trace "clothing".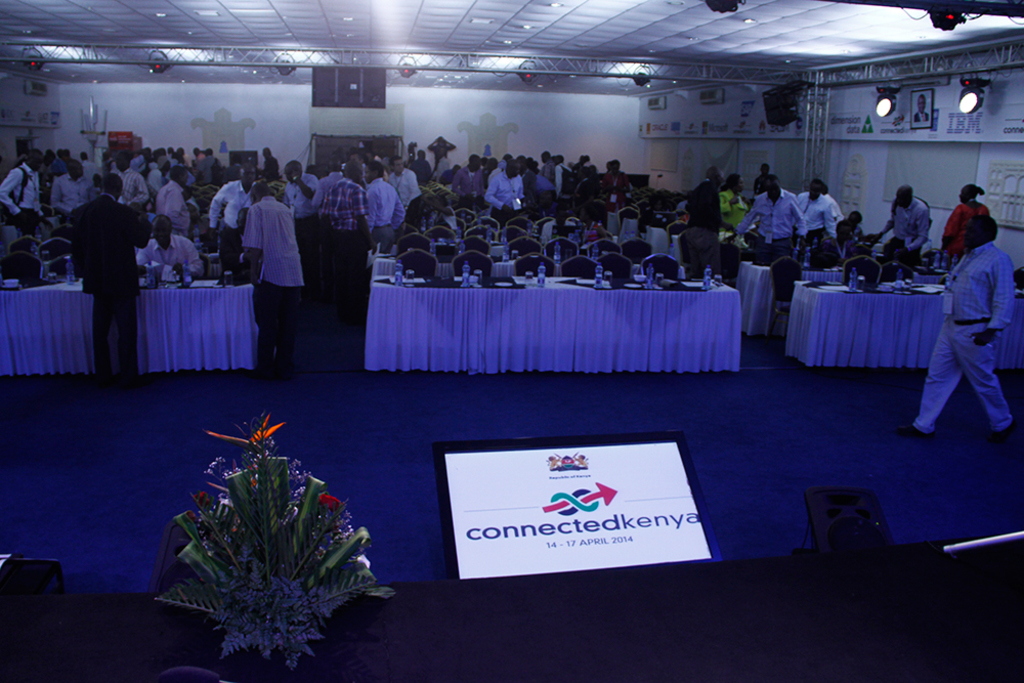
Traced to box=[732, 191, 811, 245].
